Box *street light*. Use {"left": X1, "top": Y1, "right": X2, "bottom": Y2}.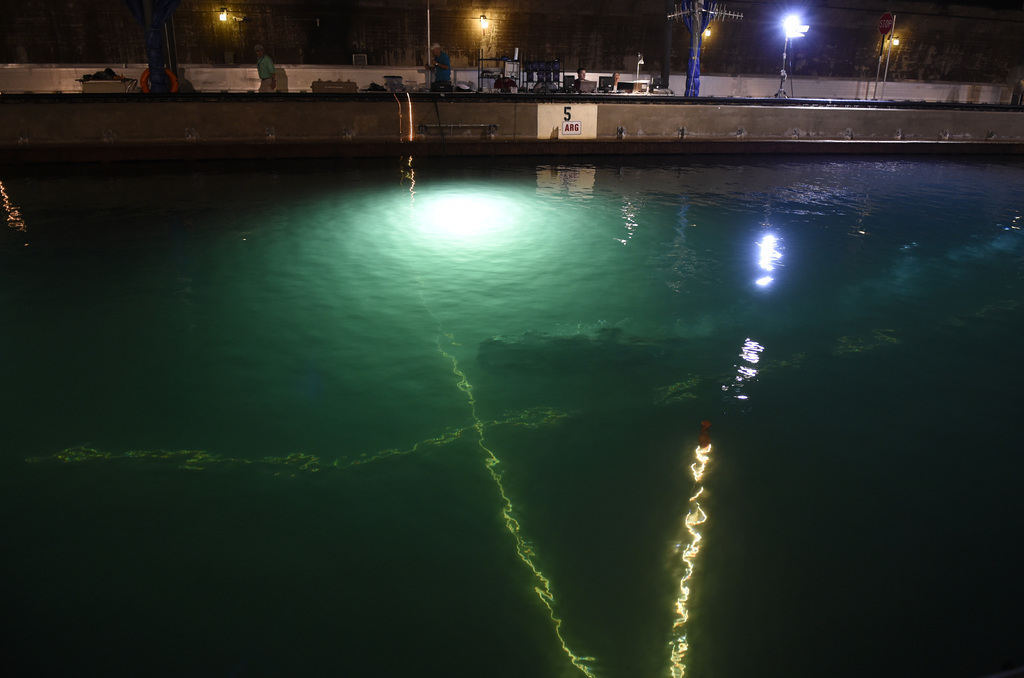
{"left": 886, "top": 33, "right": 900, "bottom": 49}.
